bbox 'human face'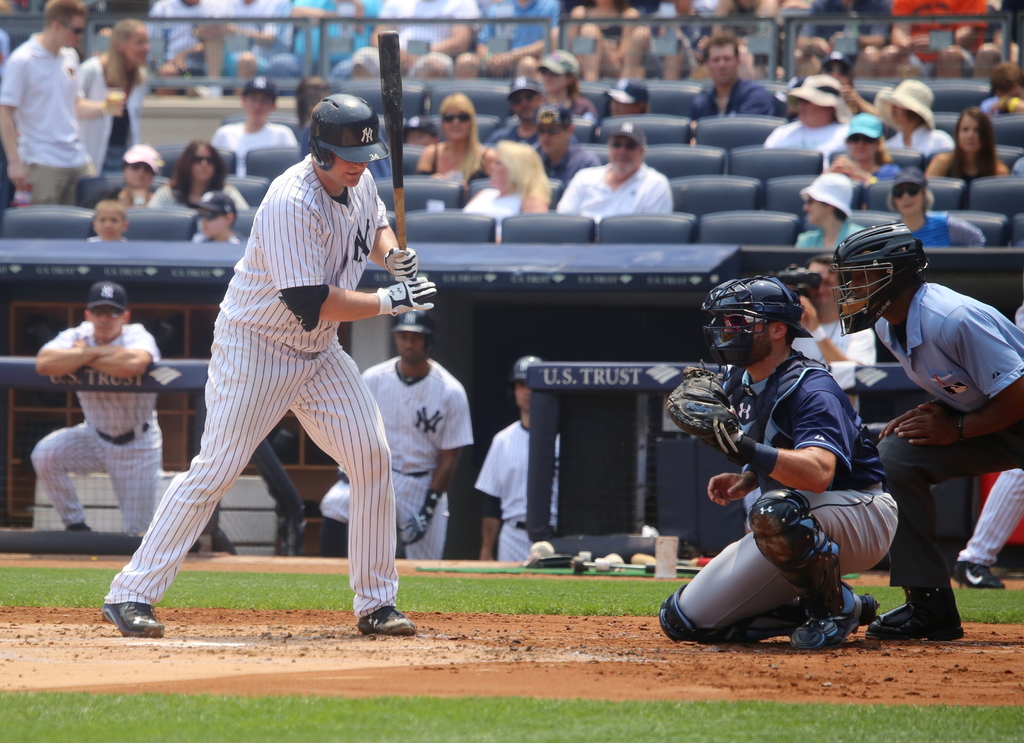
x1=493, y1=151, x2=508, y2=186
